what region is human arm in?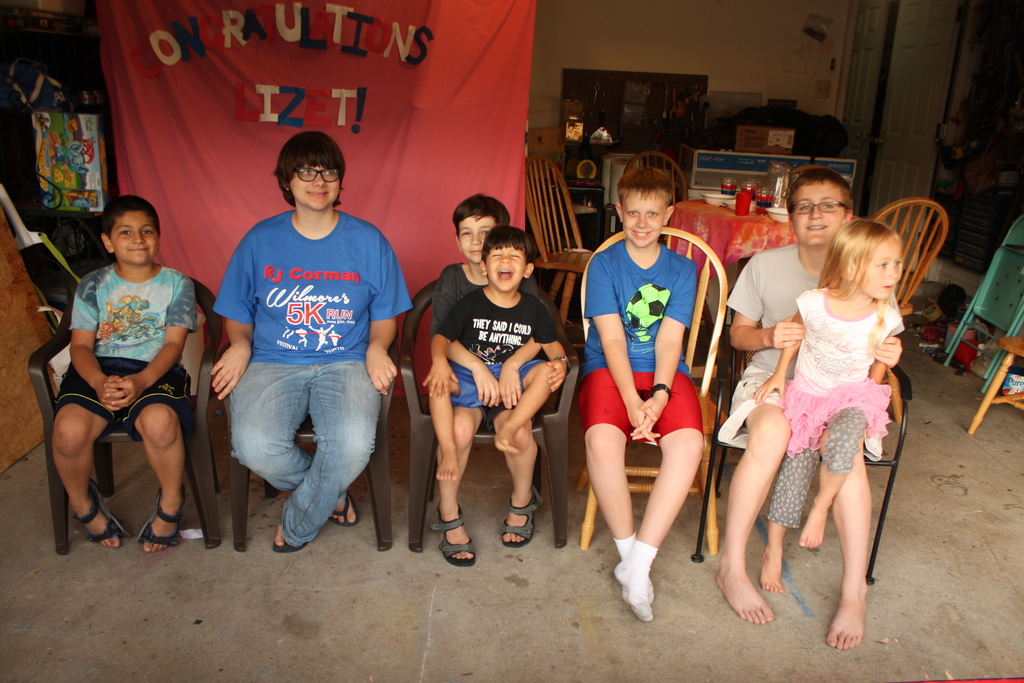
<box>61,274,123,413</box>.
